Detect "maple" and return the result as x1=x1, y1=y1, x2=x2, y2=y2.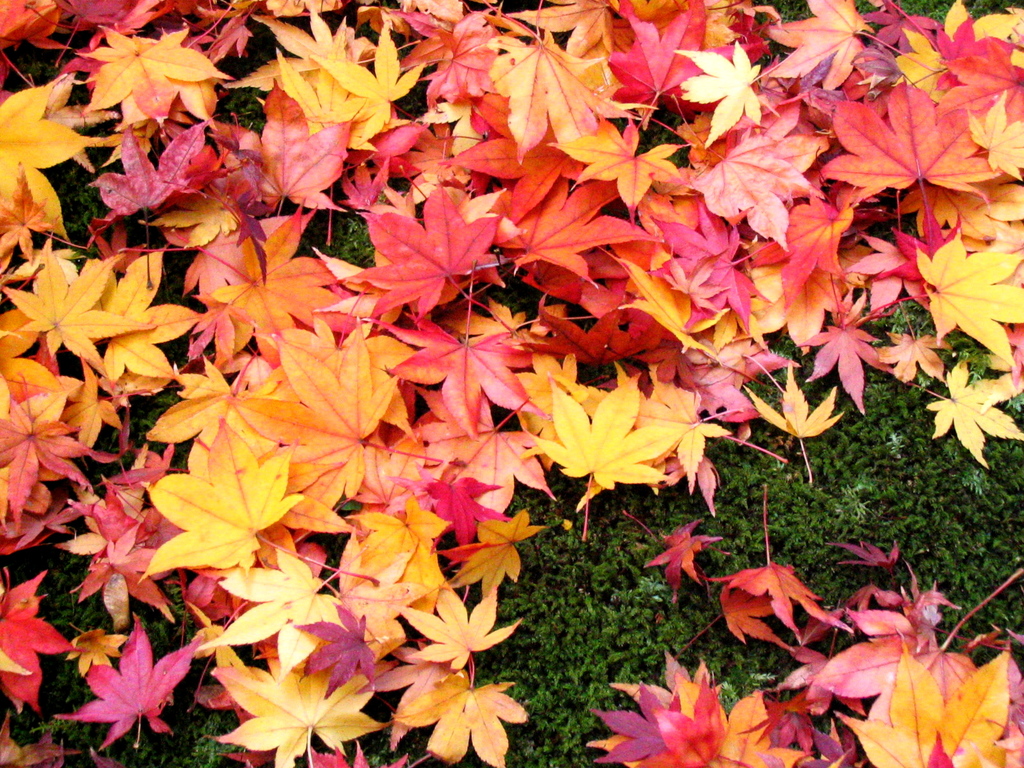
x1=0, y1=0, x2=1023, y2=760.
